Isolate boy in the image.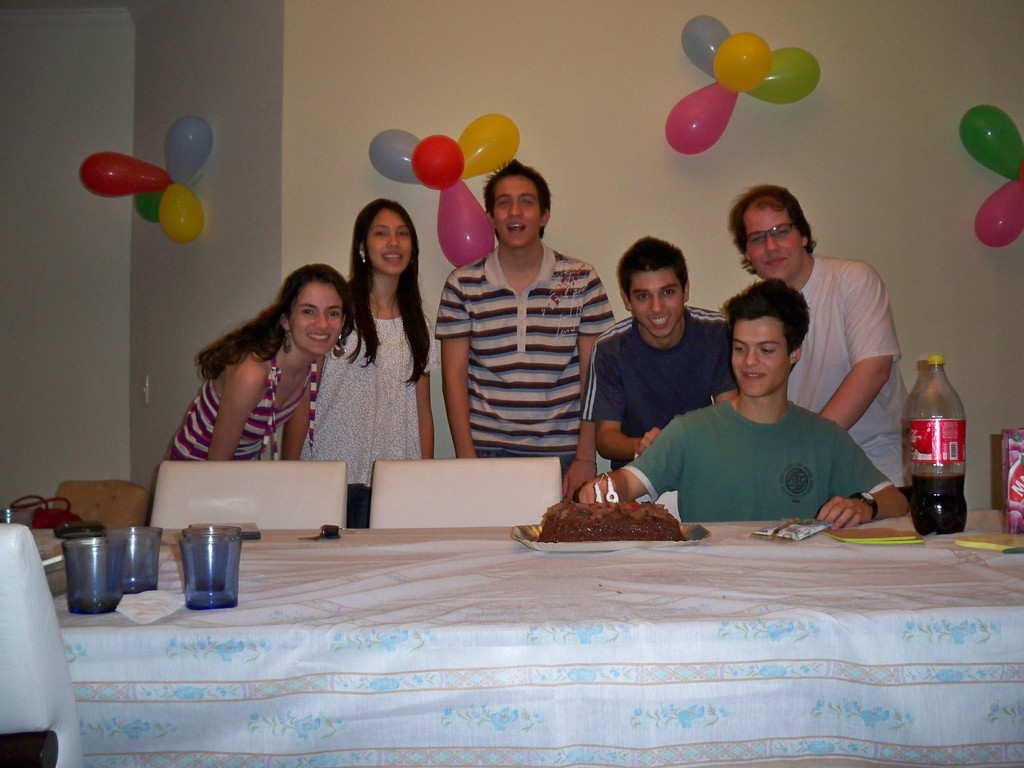
Isolated region: [586, 279, 902, 520].
